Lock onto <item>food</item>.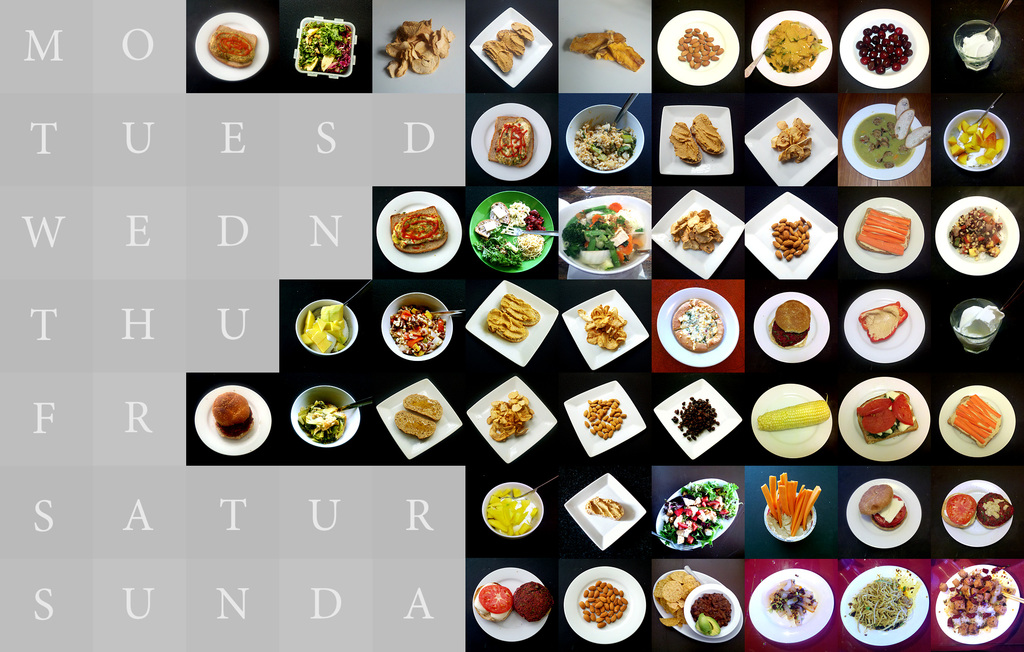
Locked: box(853, 108, 915, 176).
